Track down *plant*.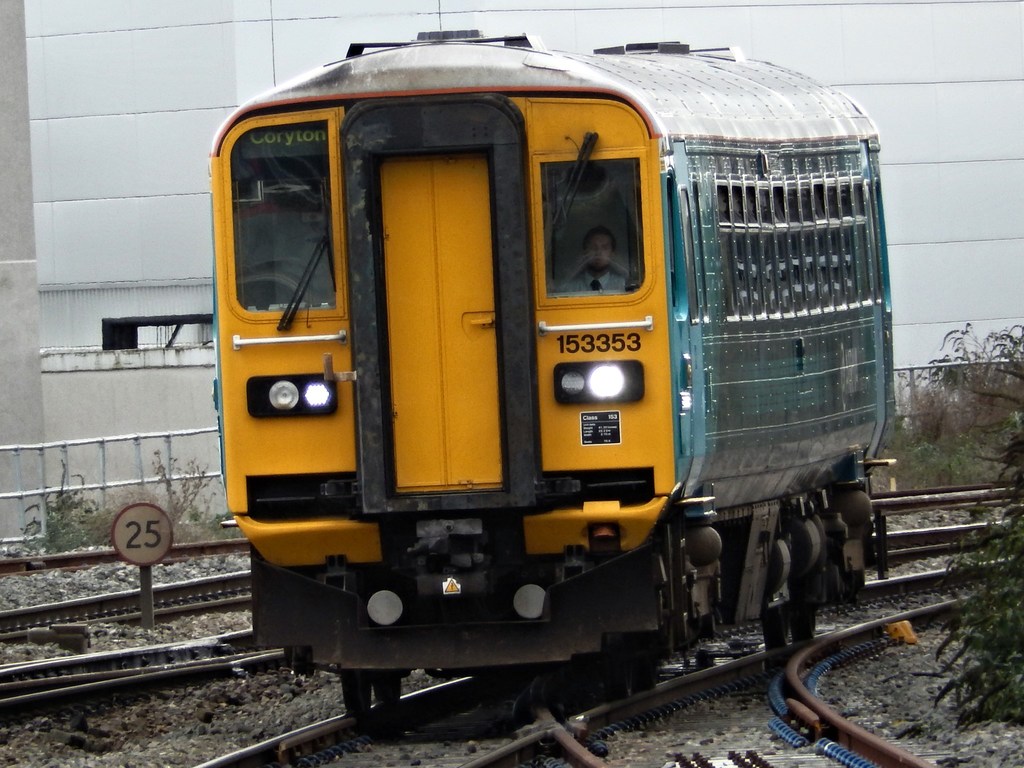
Tracked to BBox(26, 455, 125, 559).
